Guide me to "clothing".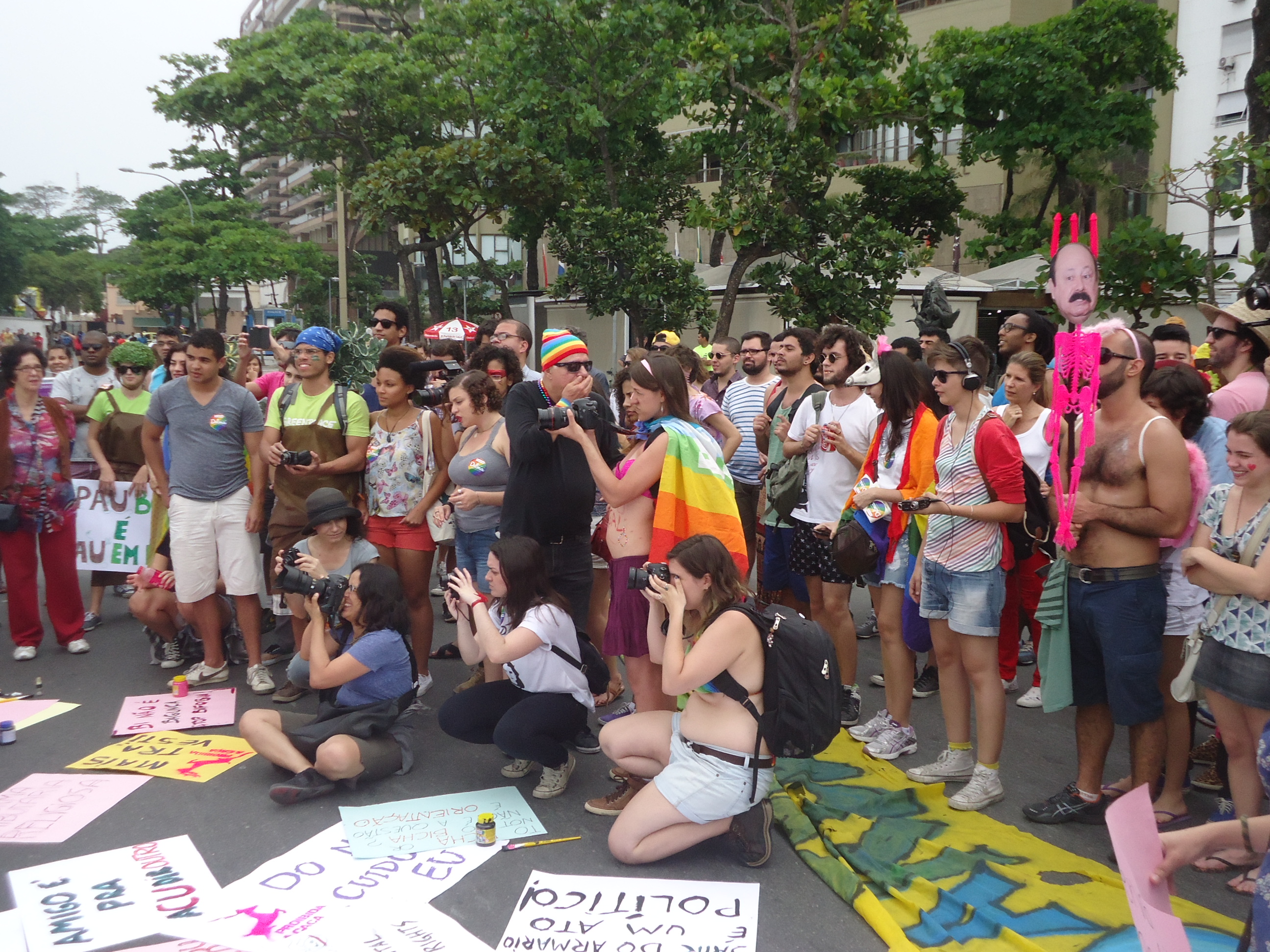
Guidance: 486, 187, 494, 202.
